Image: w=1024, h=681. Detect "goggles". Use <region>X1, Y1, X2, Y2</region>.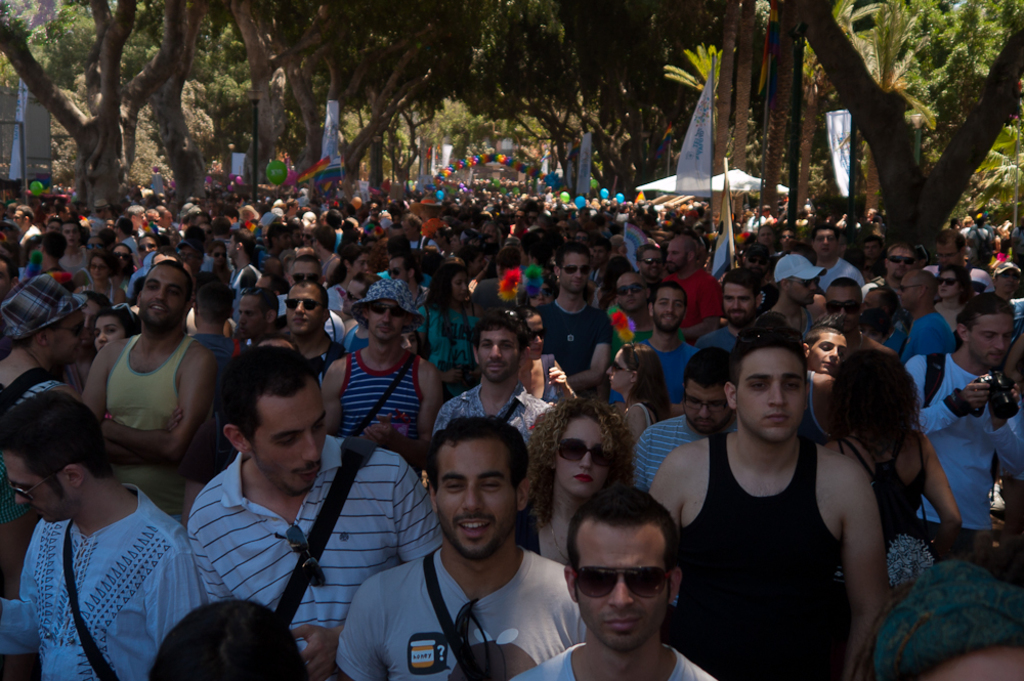
<region>530, 288, 556, 300</region>.
